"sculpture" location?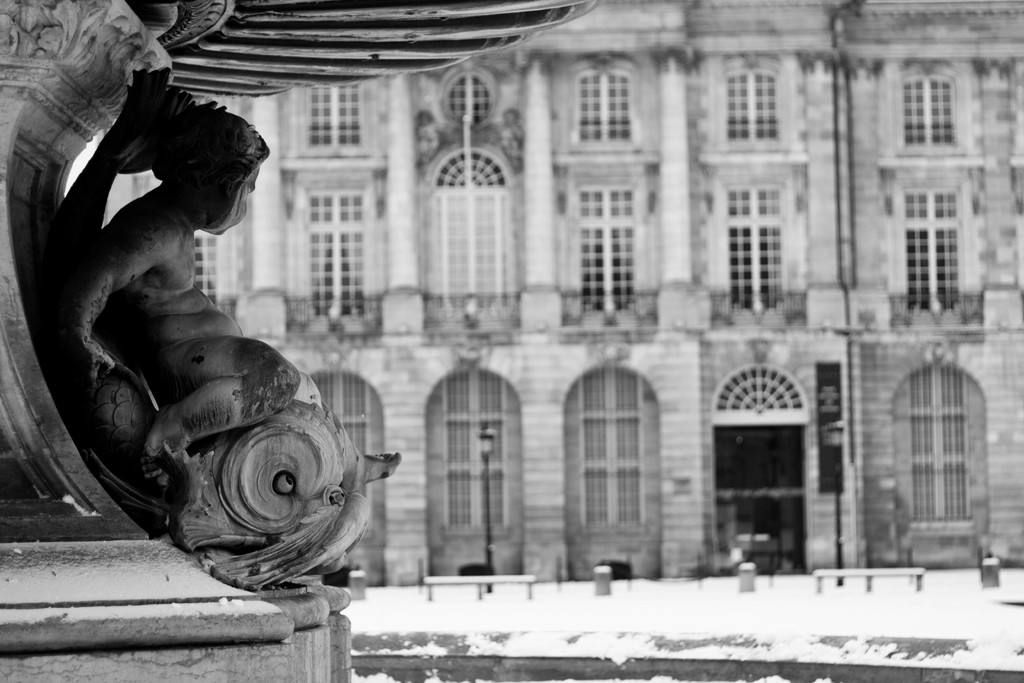
(47, 106, 384, 632)
